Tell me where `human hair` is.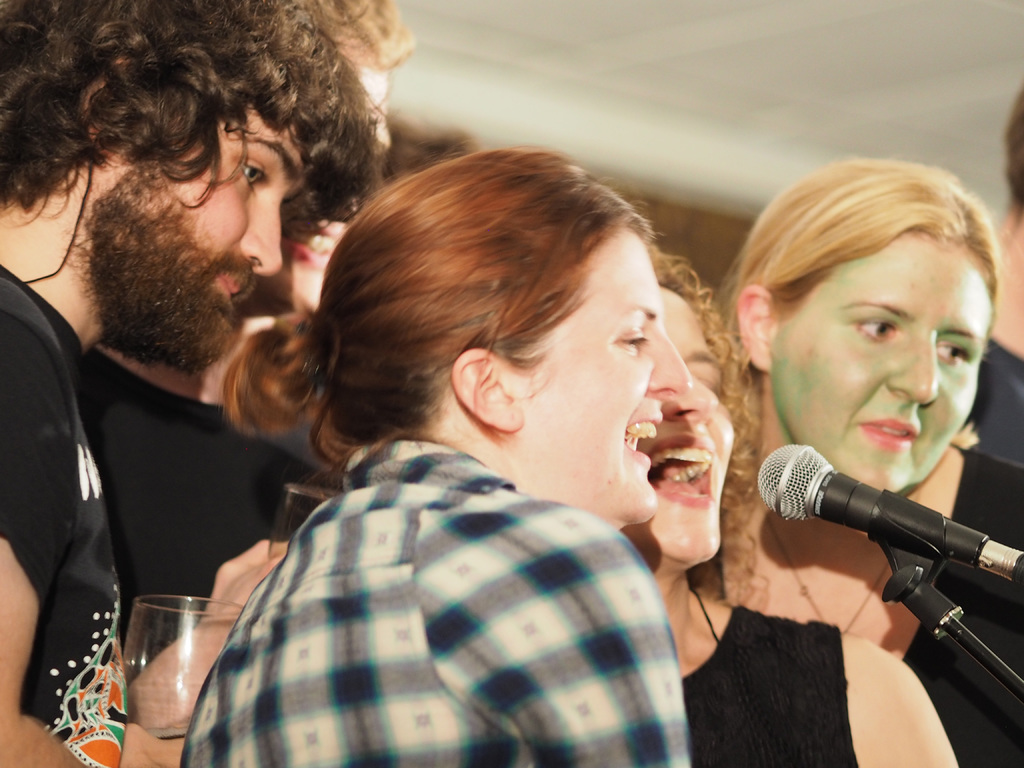
`human hair` is at x1=644, y1=237, x2=771, y2=616.
